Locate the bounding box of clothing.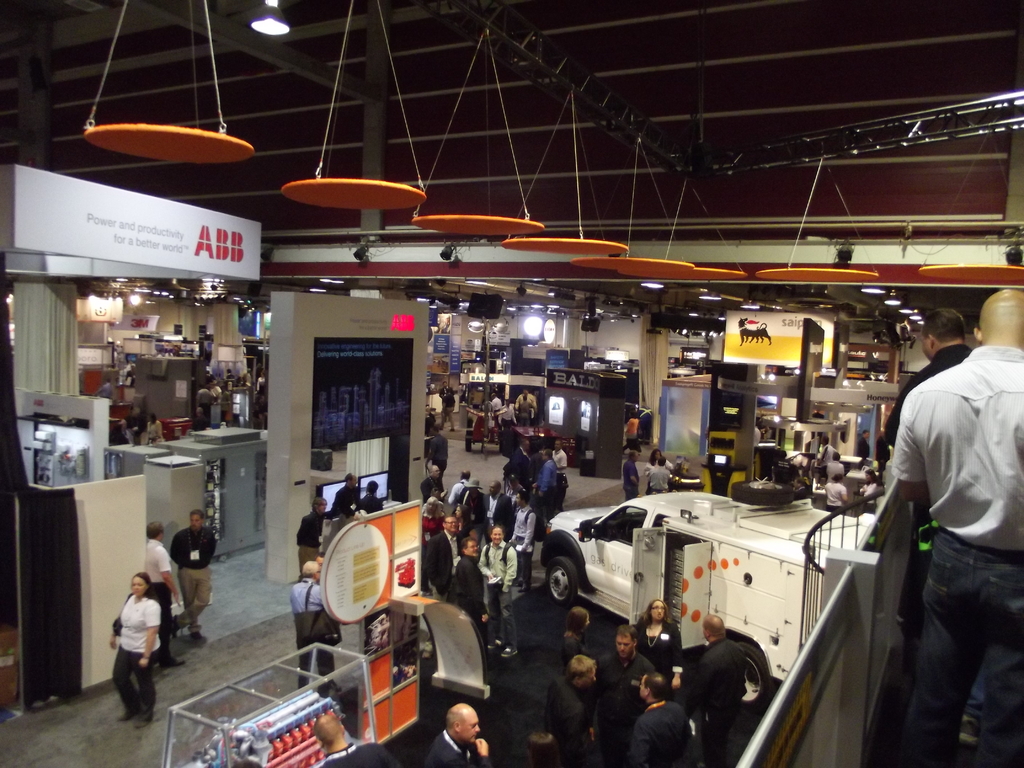
Bounding box: detection(147, 538, 175, 667).
